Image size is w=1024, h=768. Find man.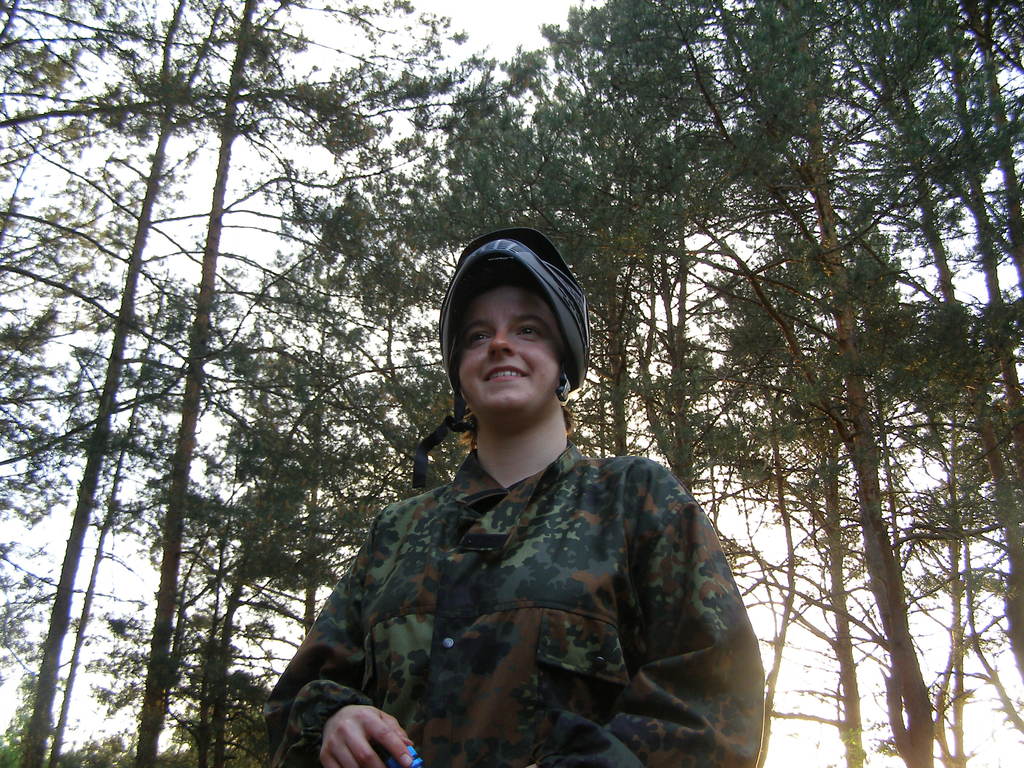
BBox(262, 228, 767, 767).
